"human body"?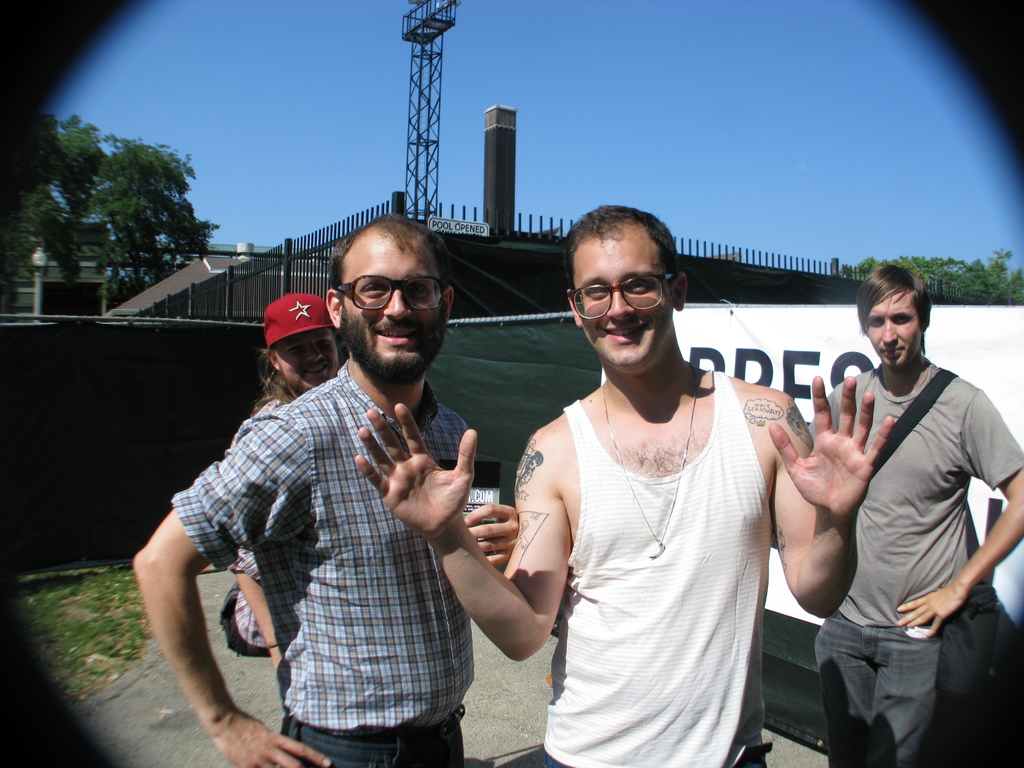
124,206,519,765
